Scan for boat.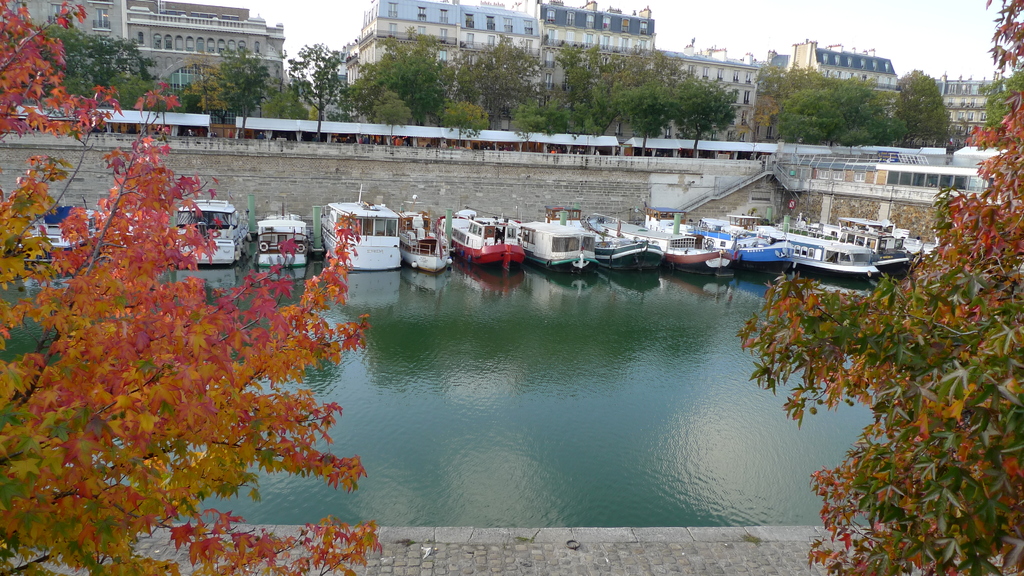
Scan result: left=746, top=225, right=879, bottom=283.
